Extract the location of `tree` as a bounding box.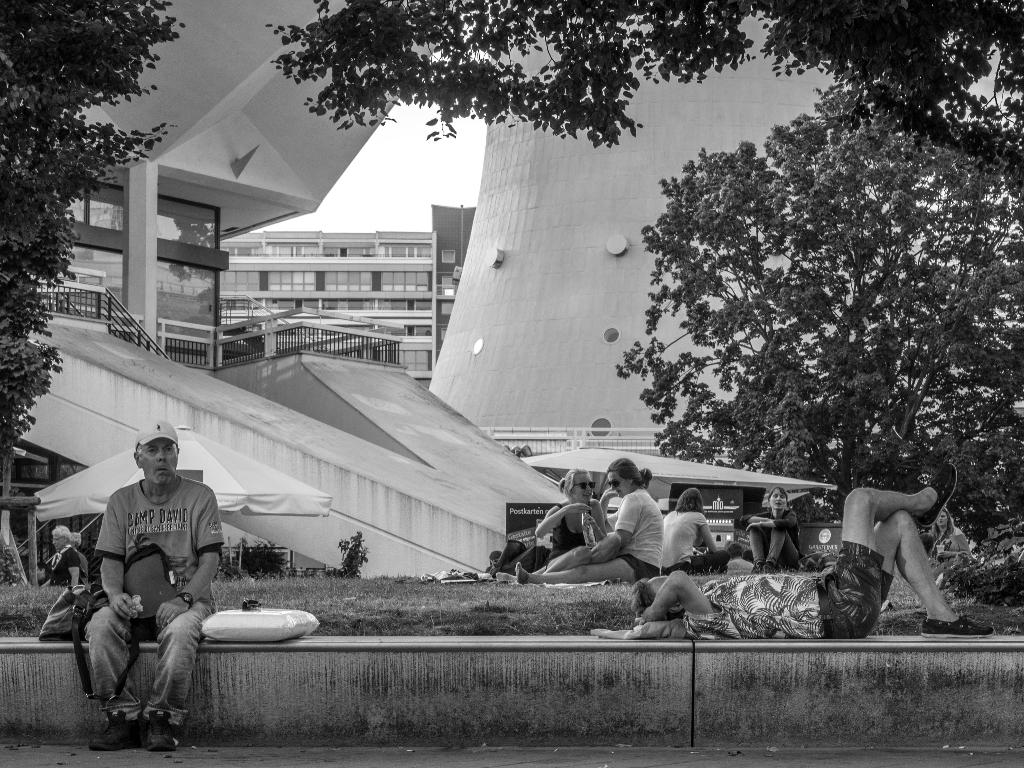
(638,66,1003,525).
